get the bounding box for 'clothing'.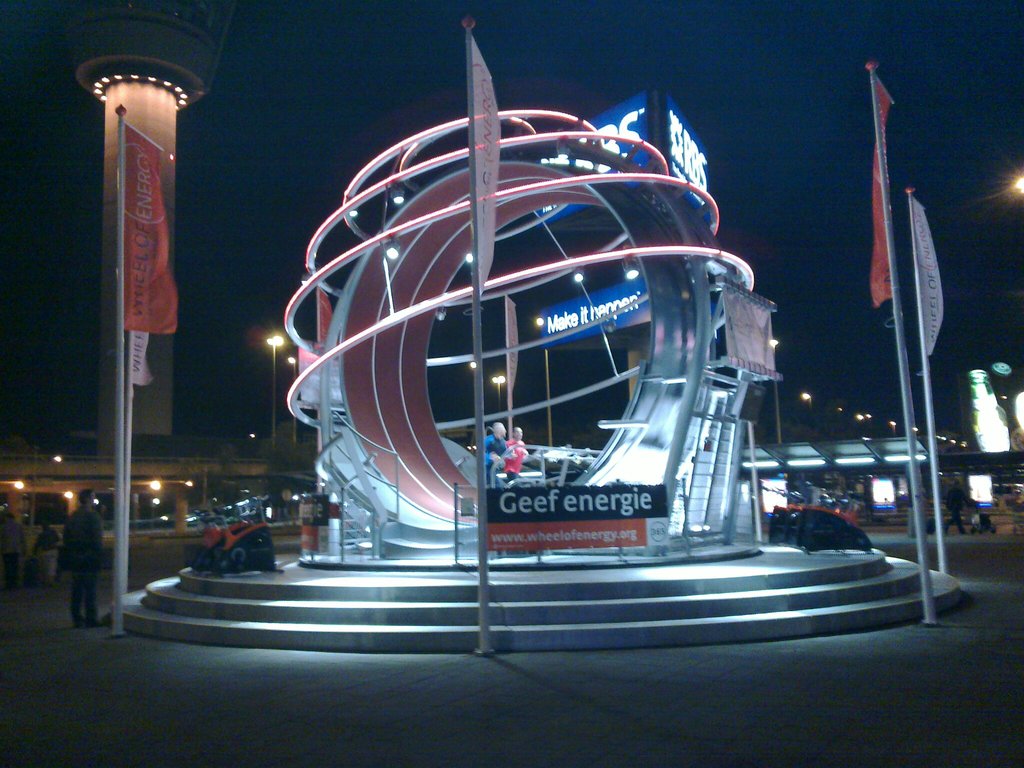
(x1=62, y1=502, x2=102, y2=630).
